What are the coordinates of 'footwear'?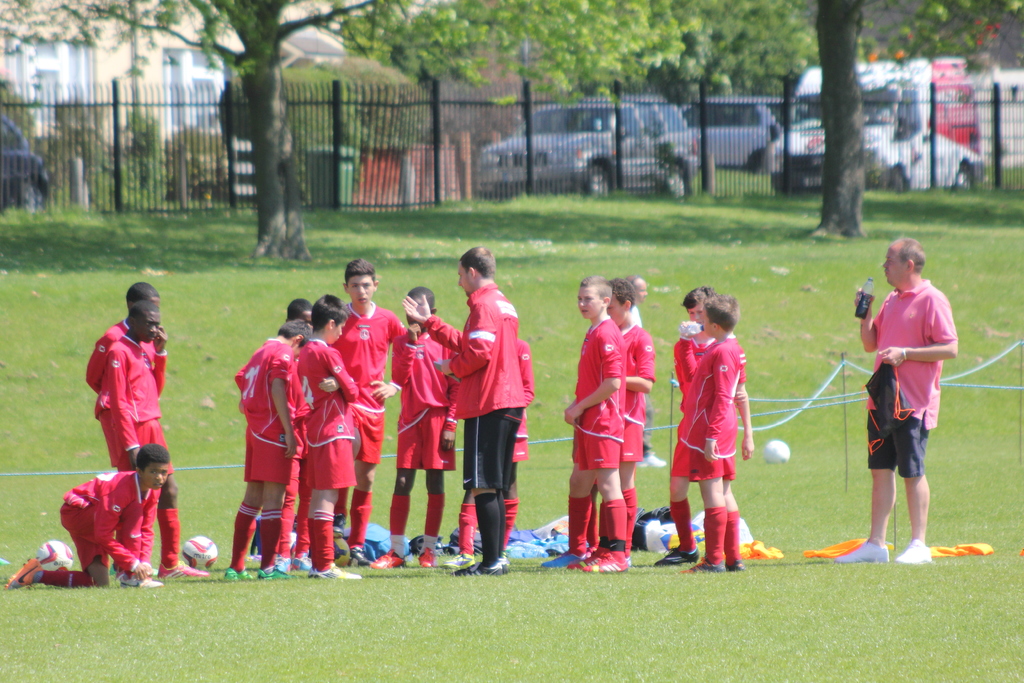
{"left": 157, "top": 565, "right": 209, "bottom": 580}.
